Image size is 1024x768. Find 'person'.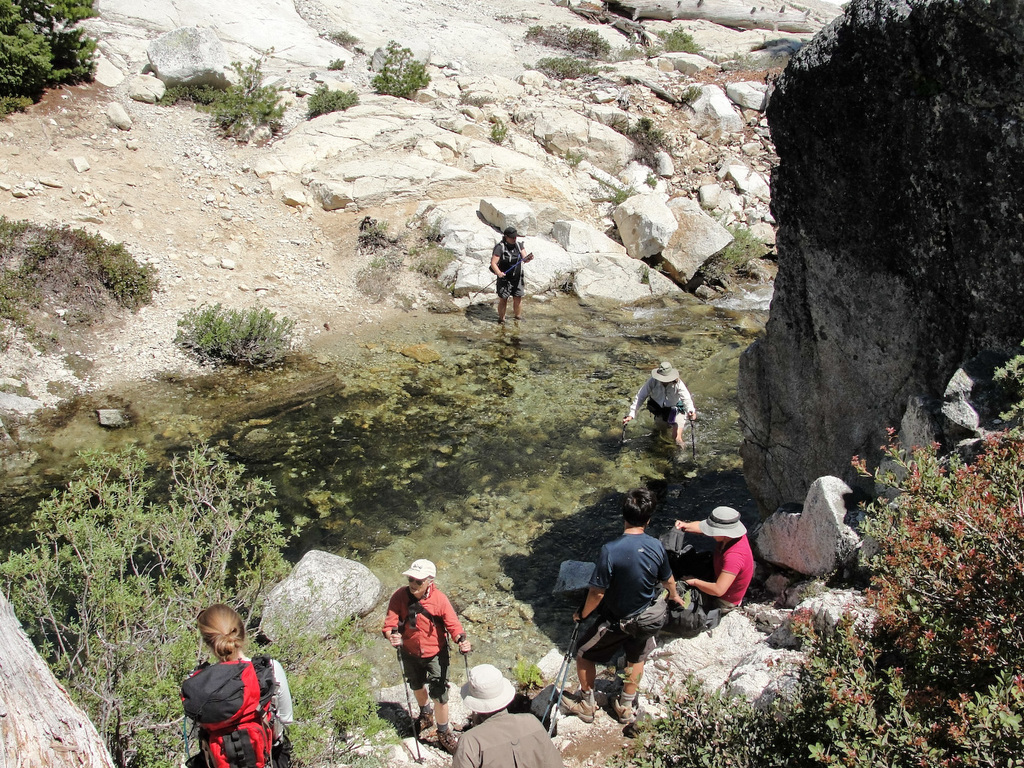
left=546, top=481, right=691, bottom=731.
